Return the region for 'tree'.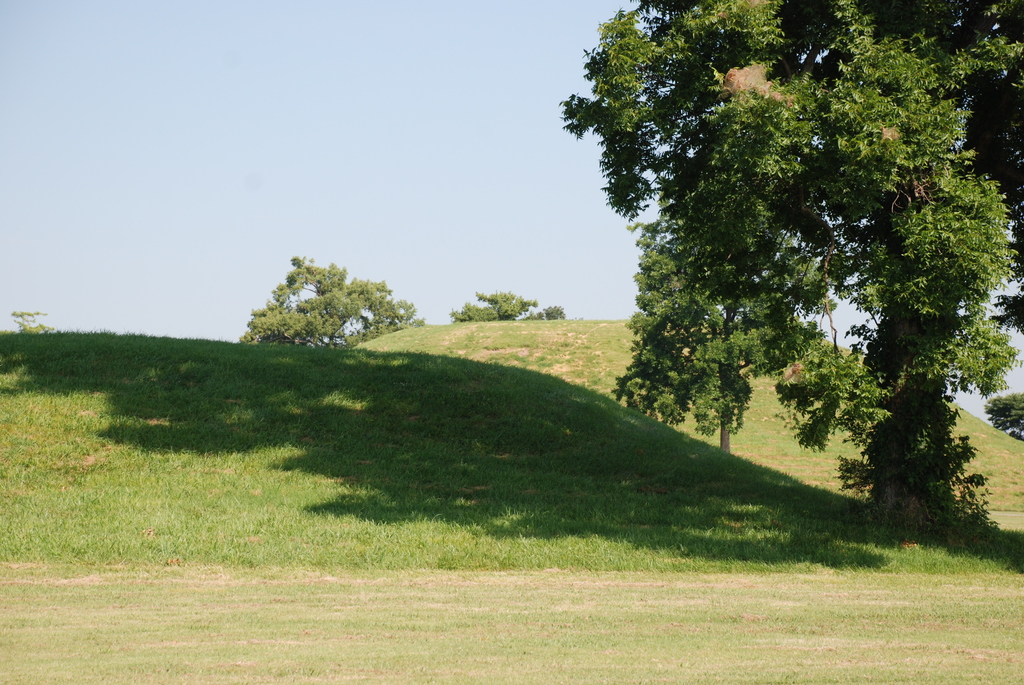
[579,26,1008,517].
